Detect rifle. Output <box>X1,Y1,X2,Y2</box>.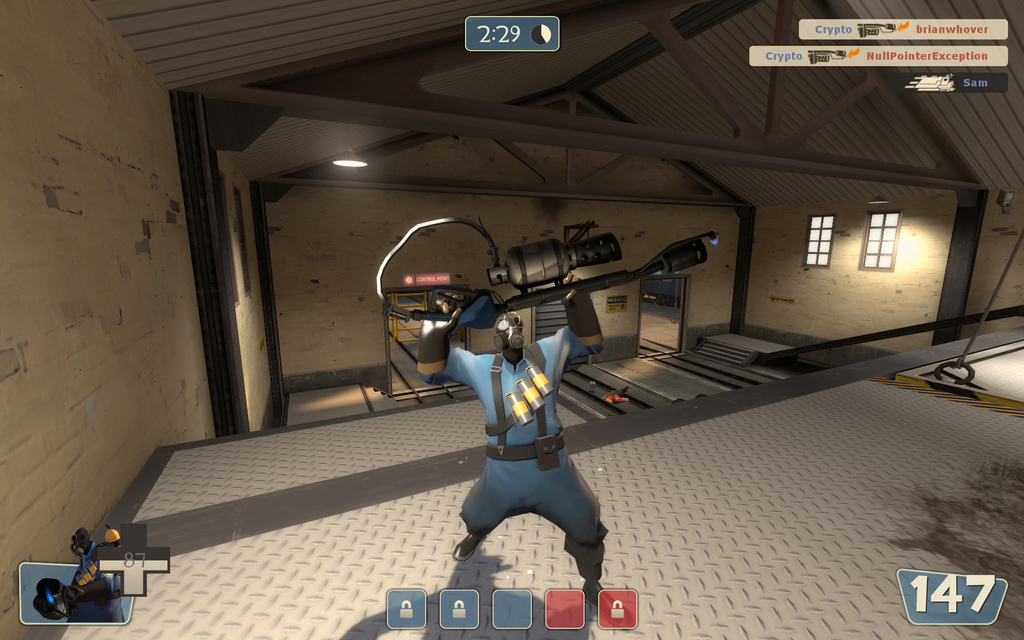
<box>376,218,720,332</box>.
